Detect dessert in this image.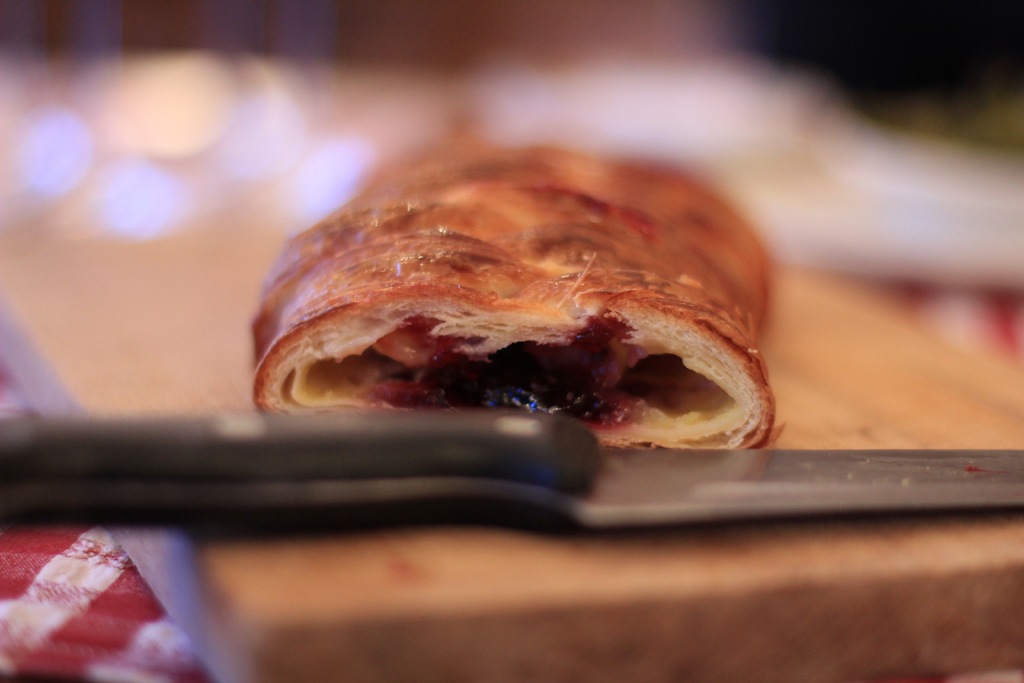
Detection: locate(248, 132, 787, 456).
